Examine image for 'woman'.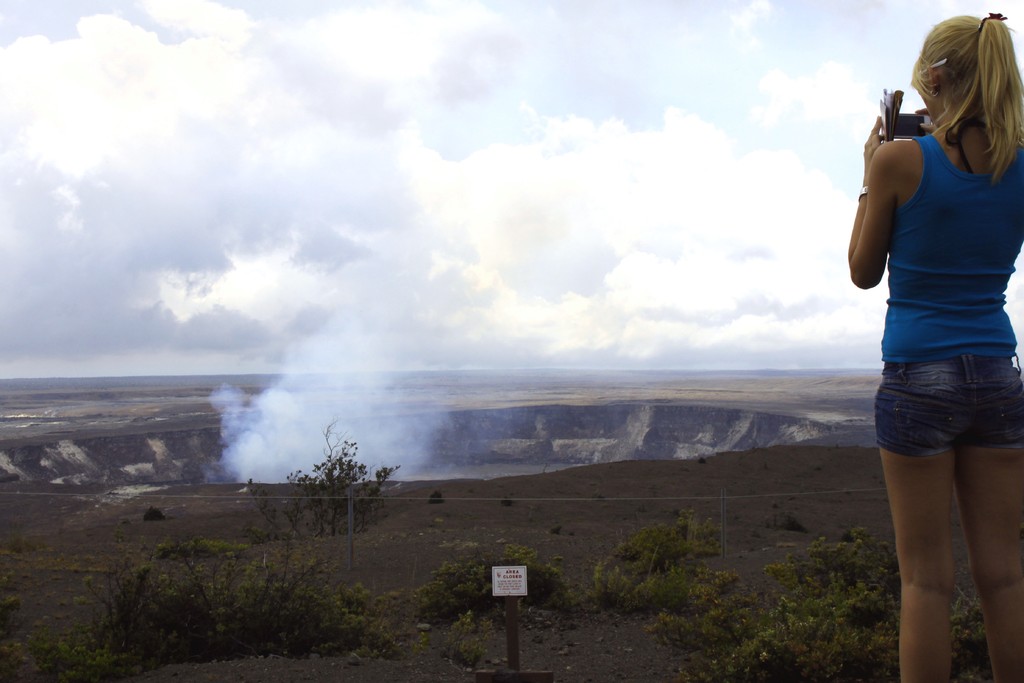
Examination result: locate(819, 57, 1006, 582).
